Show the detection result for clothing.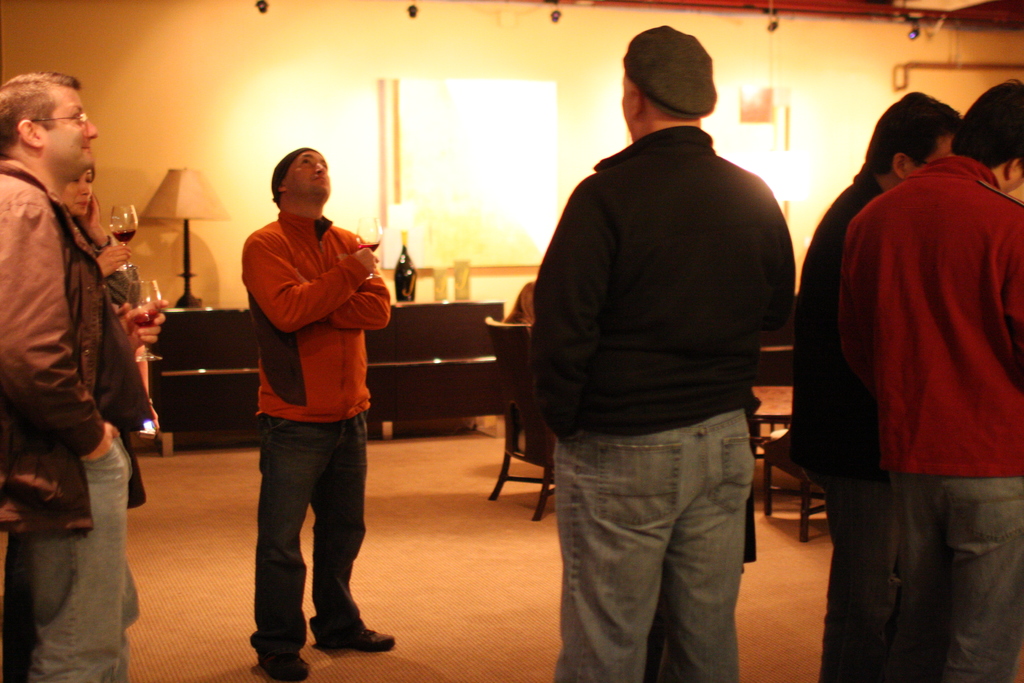
<bbox>0, 151, 153, 682</bbox>.
